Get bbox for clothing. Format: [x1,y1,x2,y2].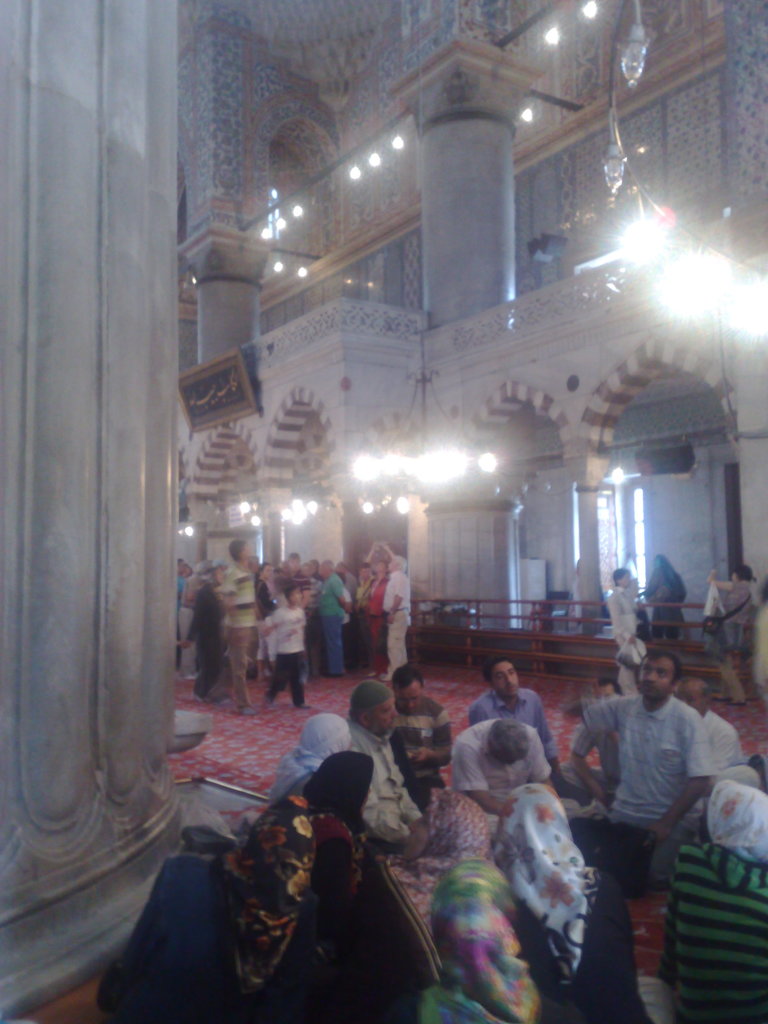
[269,602,304,684].
